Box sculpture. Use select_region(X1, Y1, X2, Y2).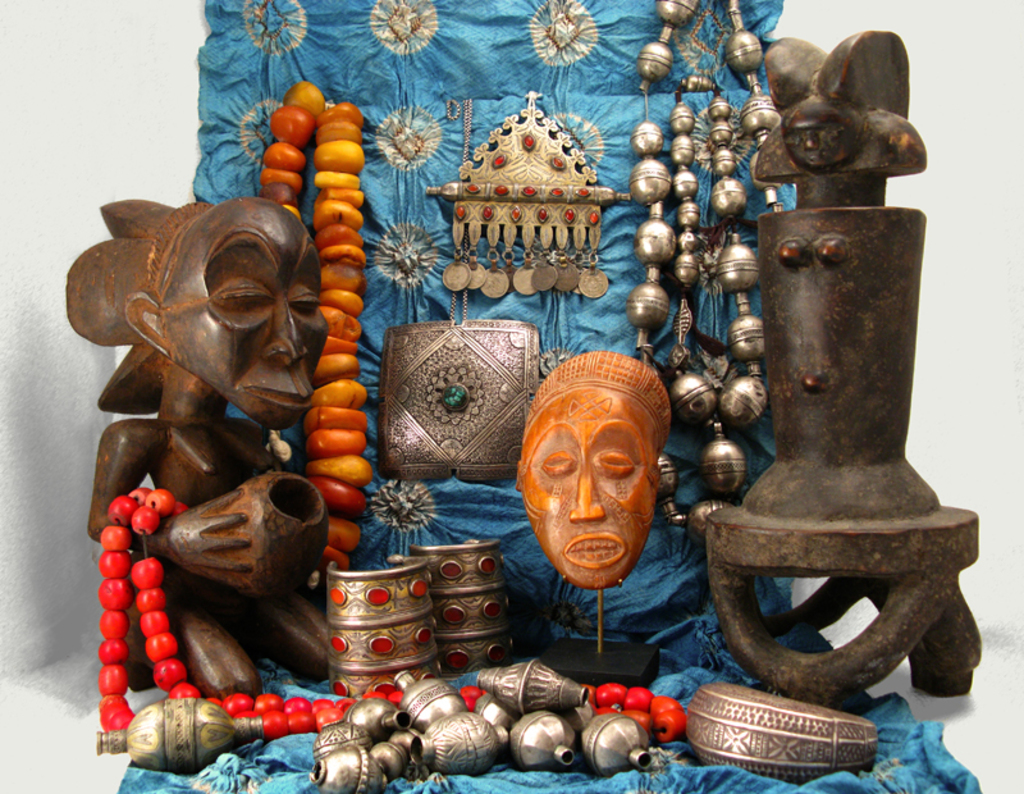
select_region(58, 183, 374, 663).
